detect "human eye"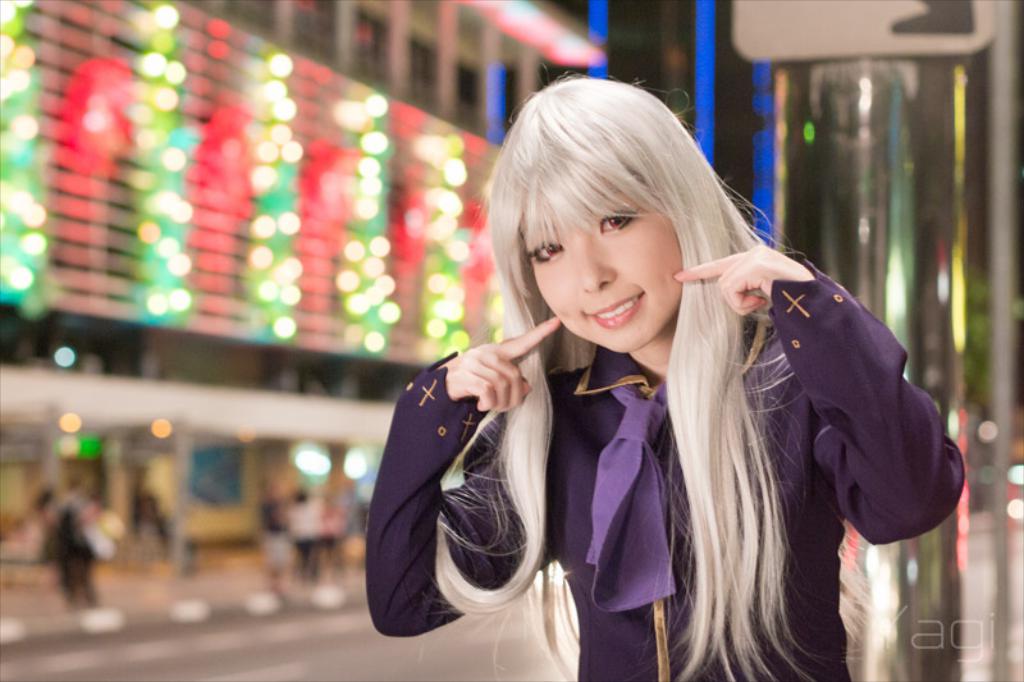
bbox=(598, 210, 637, 238)
